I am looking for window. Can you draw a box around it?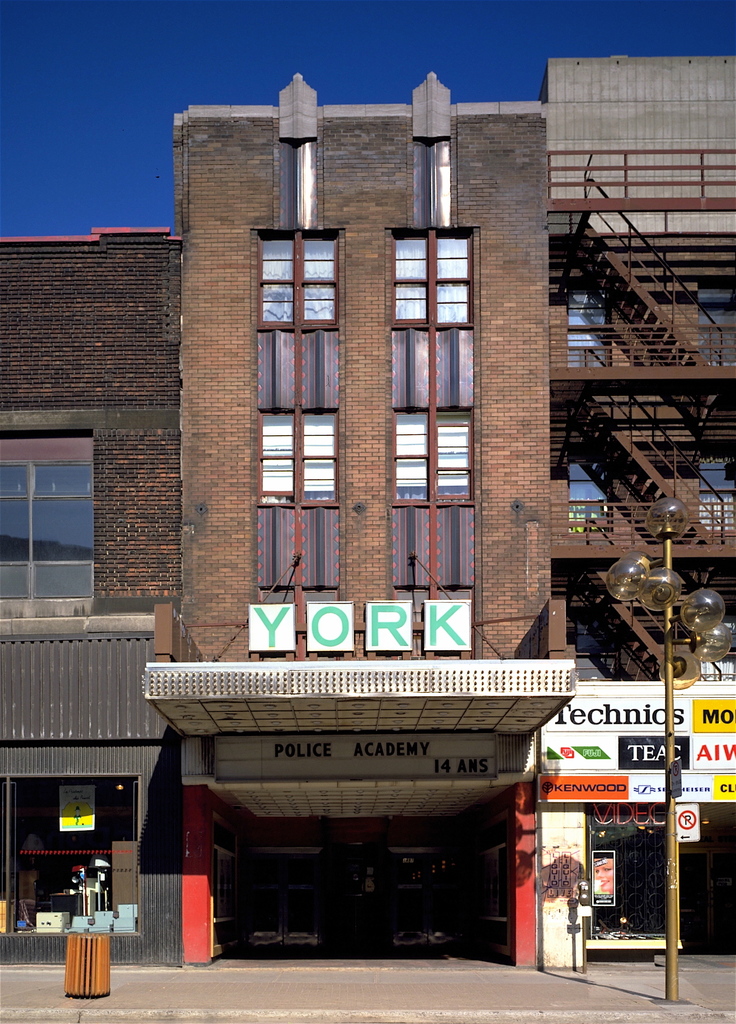
Sure, the bounding box is detection(390, 402, 474, 503).
